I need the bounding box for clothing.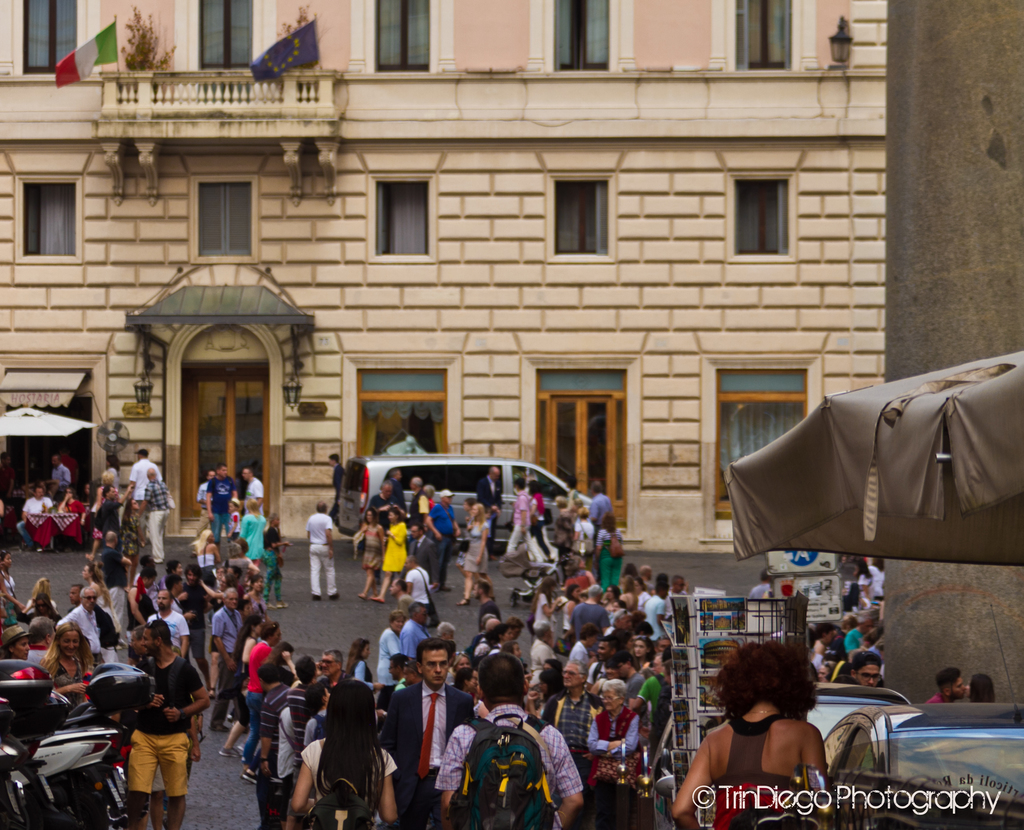
Here it is: pyautogui.locateOnScreen(234, 630, 282, 772).
